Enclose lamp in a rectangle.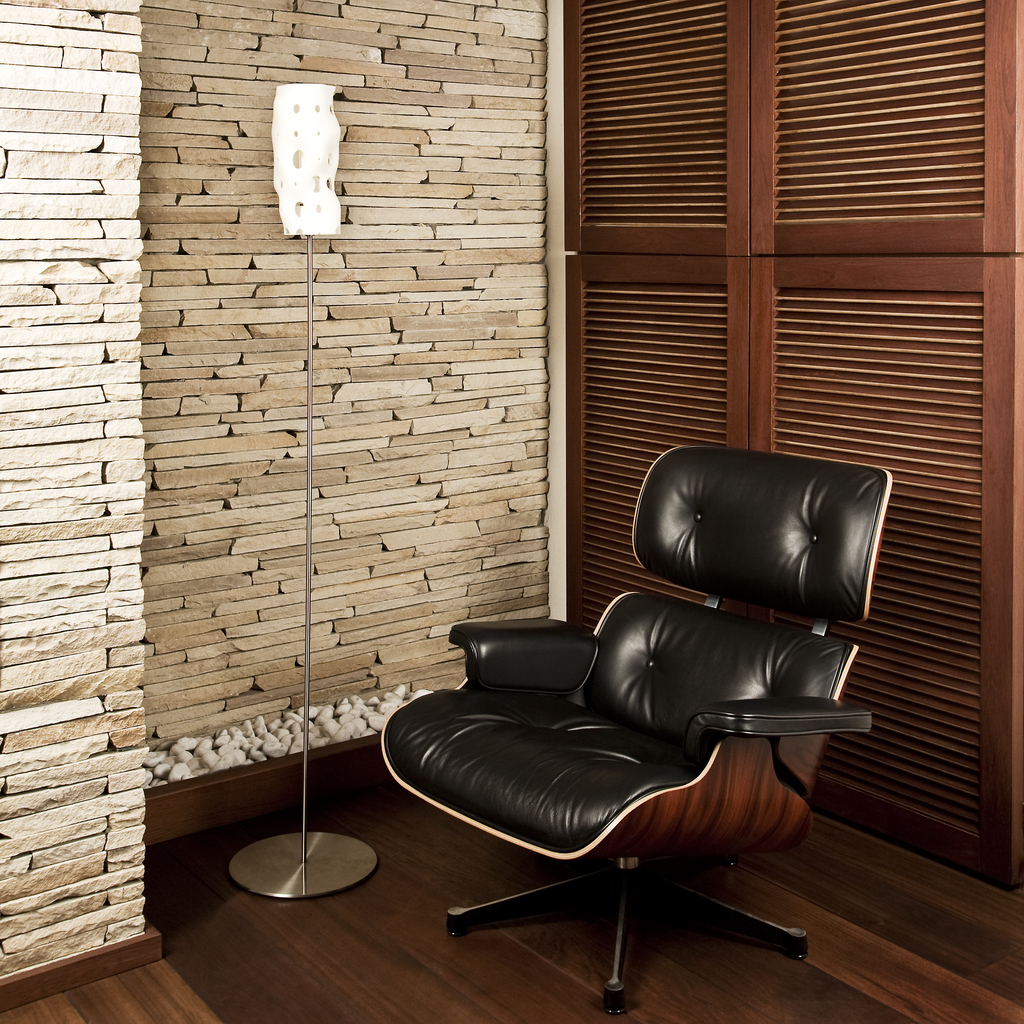
rect(220, 75, 386, 911).
